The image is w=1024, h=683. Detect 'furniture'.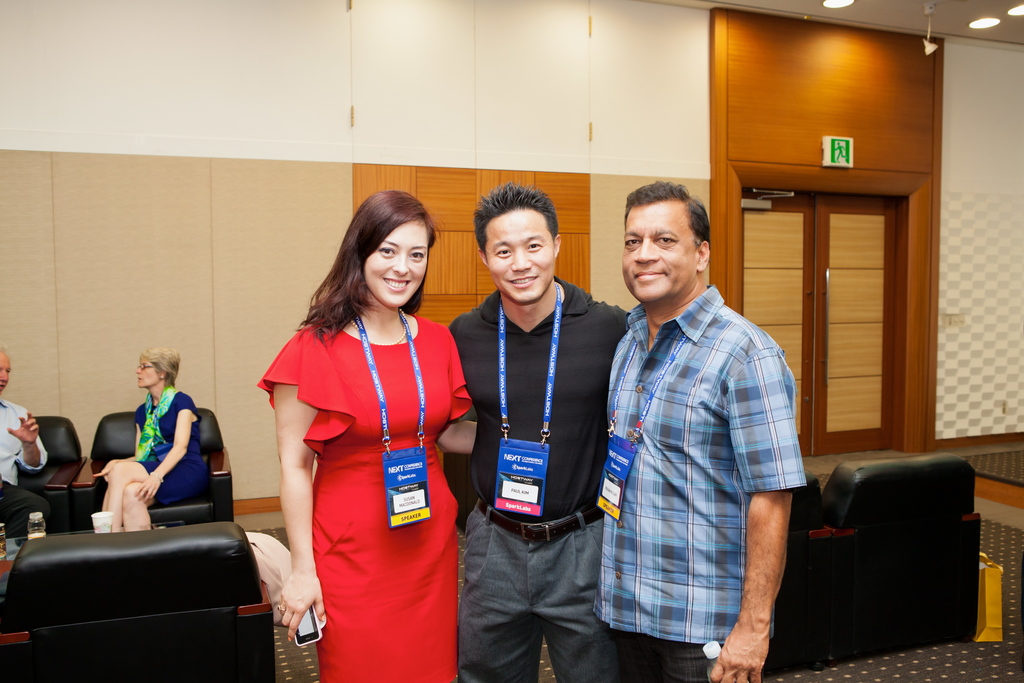
Detection: left=762, top=450, right=976, bottom=675.
